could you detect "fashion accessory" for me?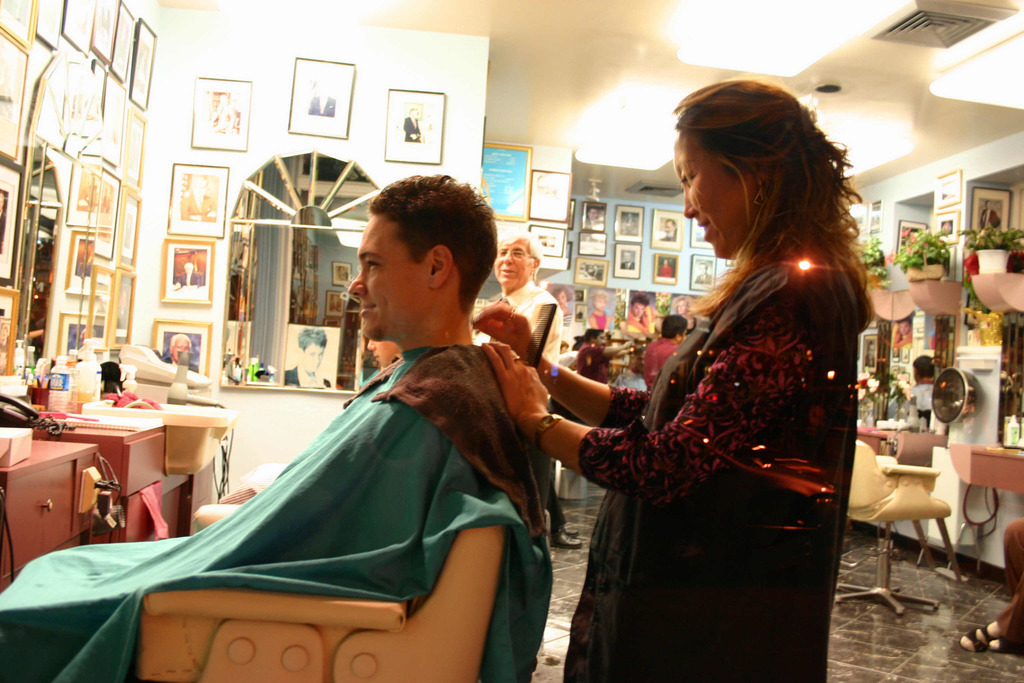
Detection result: [753,184,769,202].
